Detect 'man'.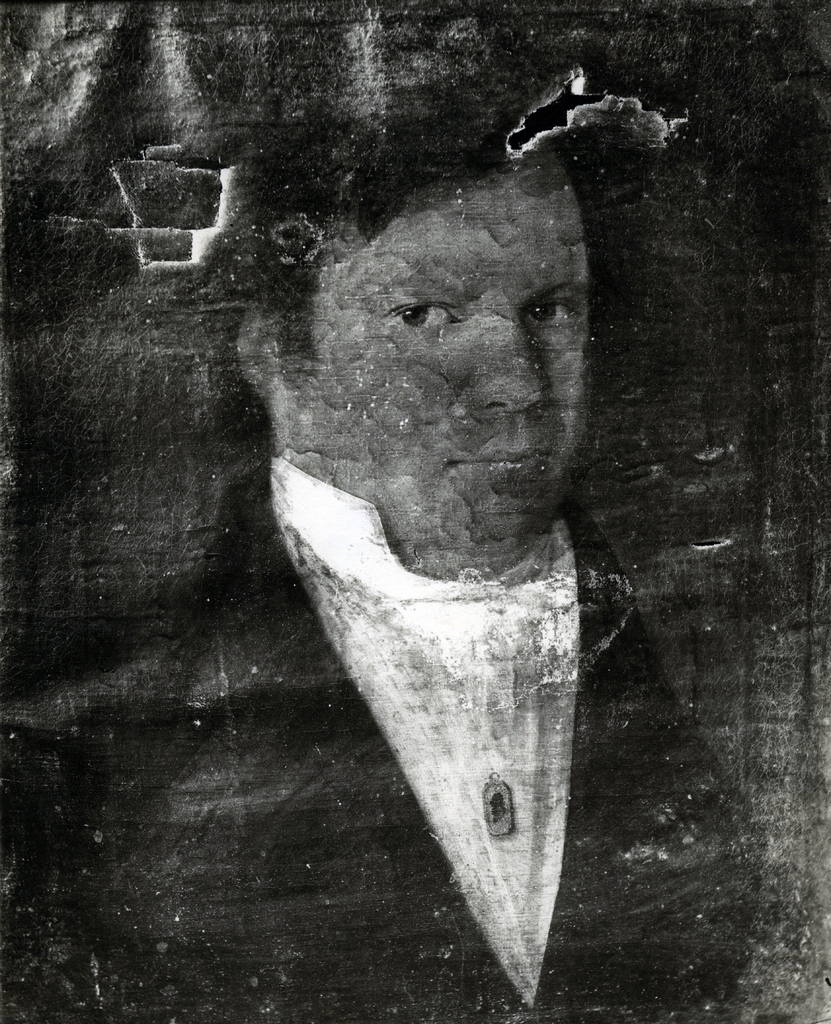
Detected at locate(111, 97, 779, 1018).
